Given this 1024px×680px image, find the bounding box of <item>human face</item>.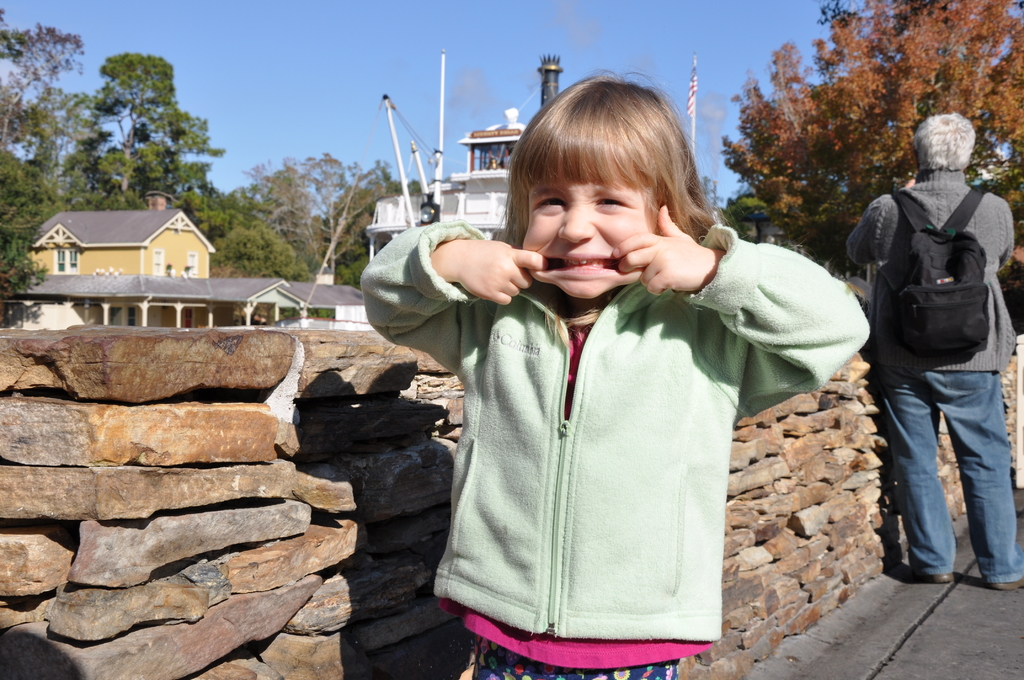
(left=524, top=178, right=660, bottom=298).
